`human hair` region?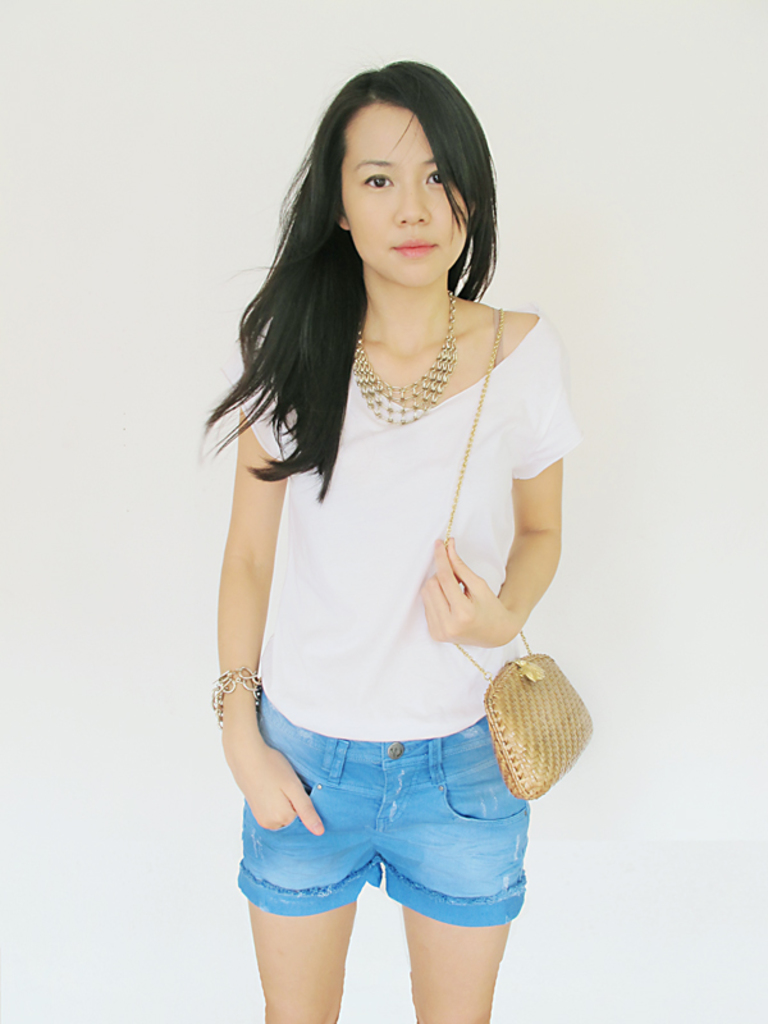
box(243, 67, 525, 494)
